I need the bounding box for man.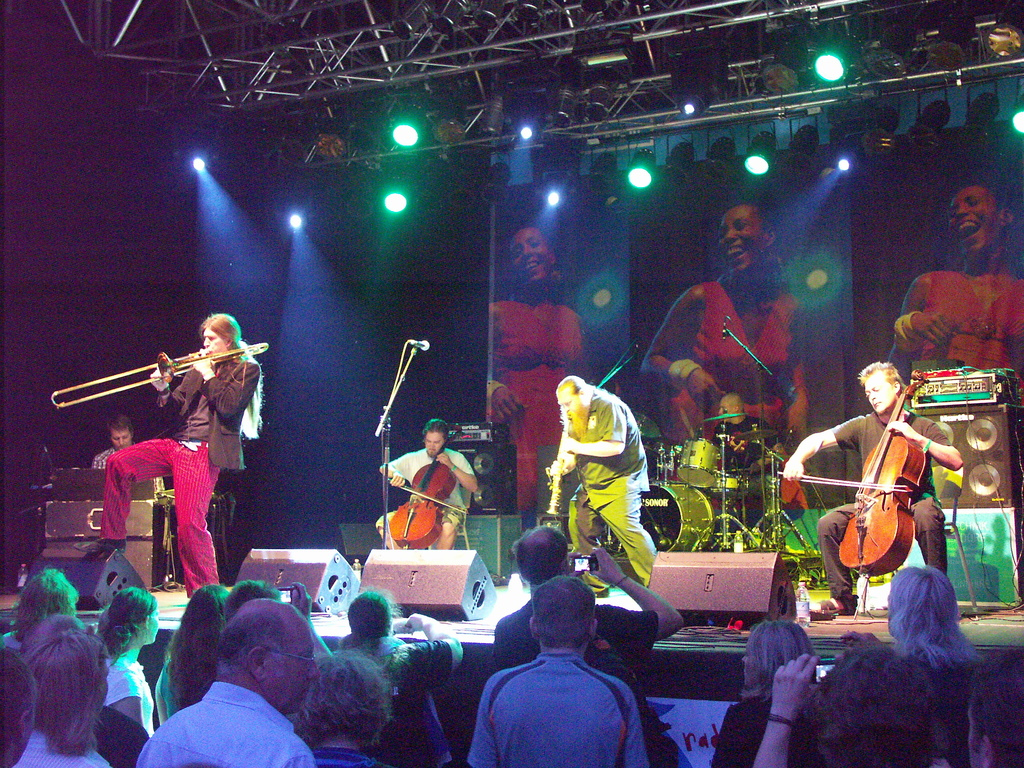
Here it is: {"left": 787, "top": 362, "right": 964, "bottom": 616}.
